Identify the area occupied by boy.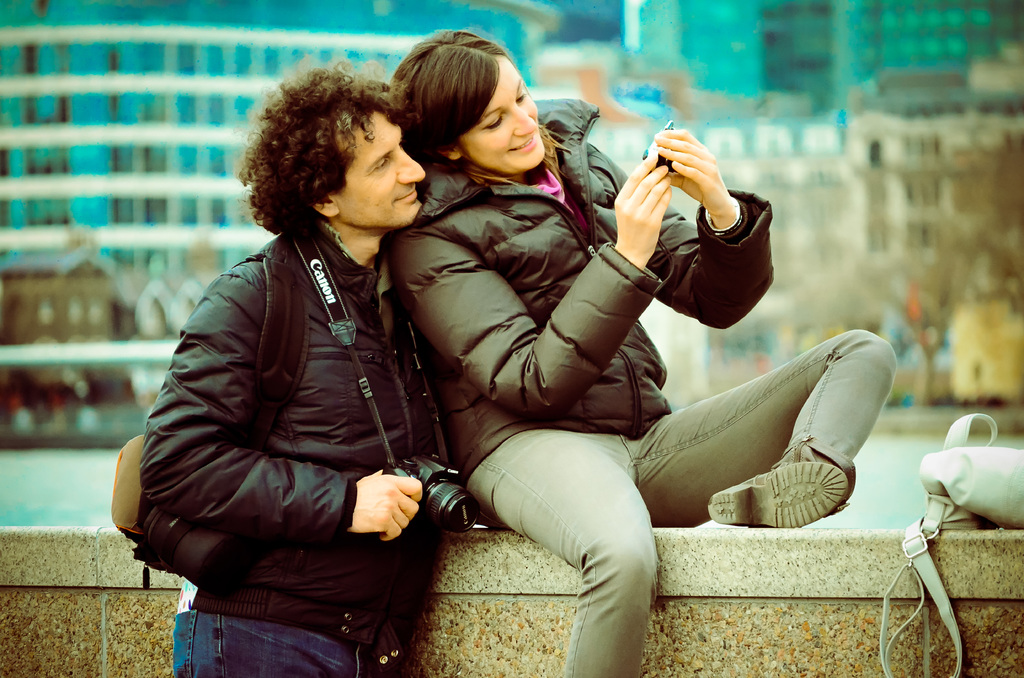
Area: locate(151, 81, 554, 651).
